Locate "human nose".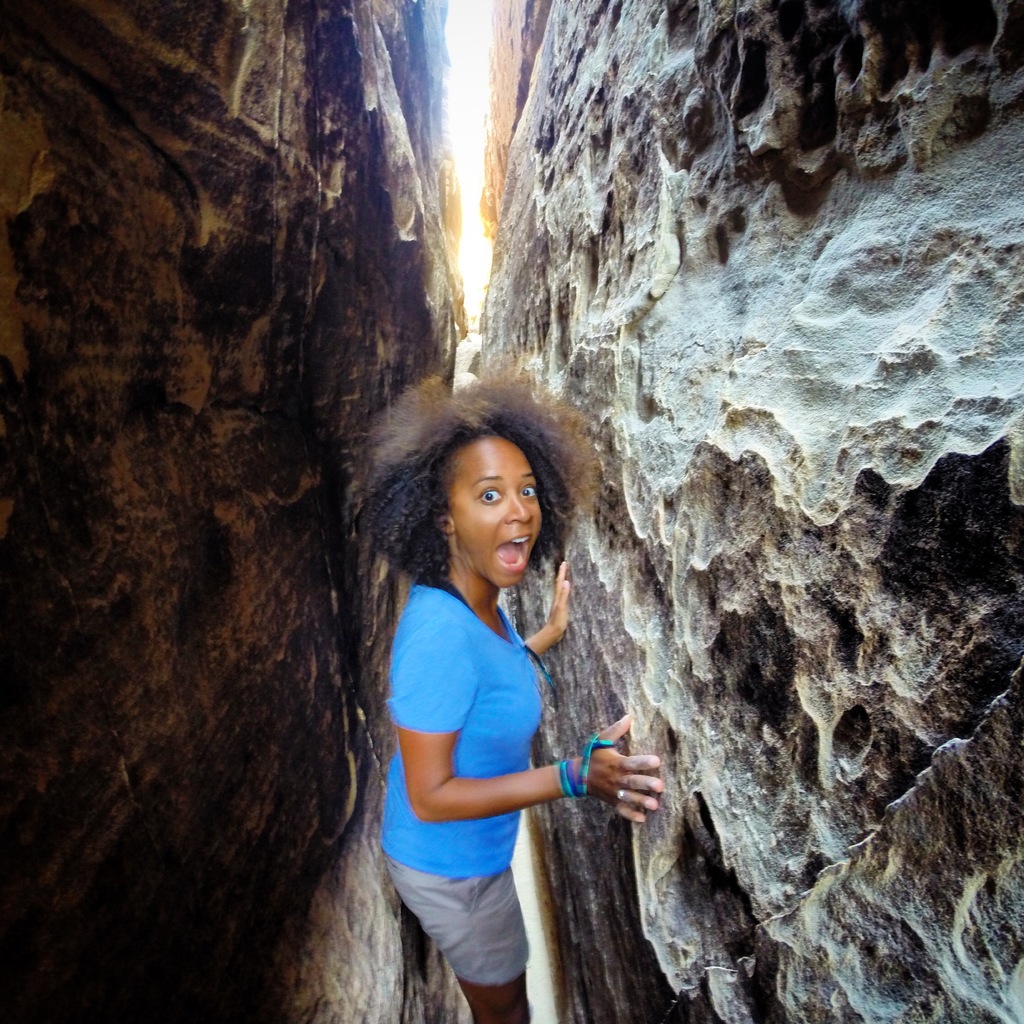
Bounding box: box(503, 492, 536, 524).
